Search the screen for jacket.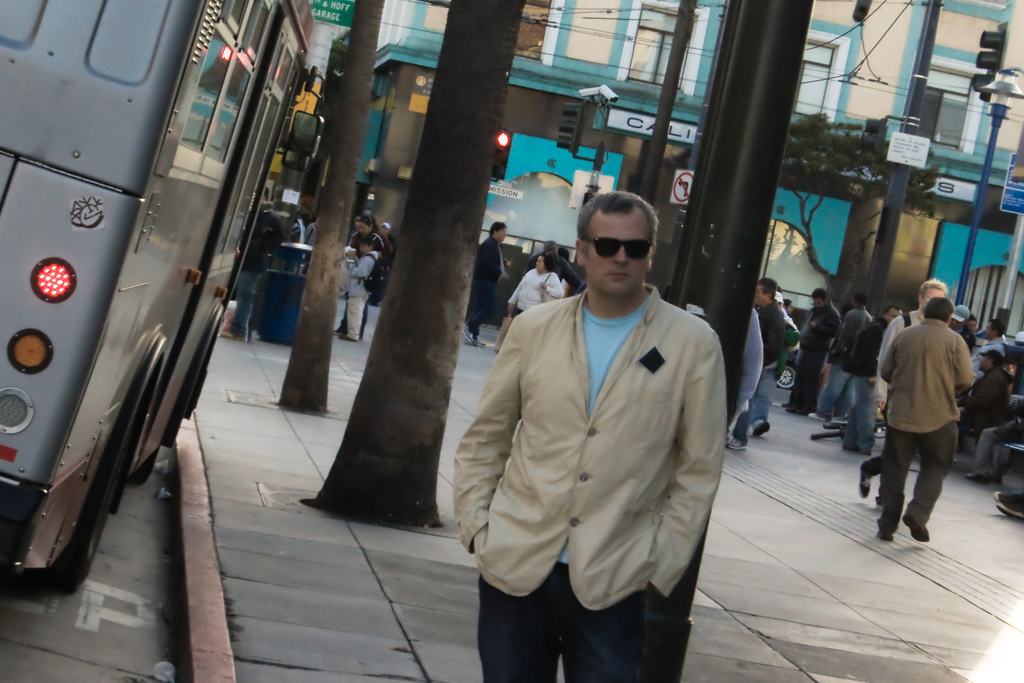
Found at x1=477, y1=235, x2=500, y2=288.
